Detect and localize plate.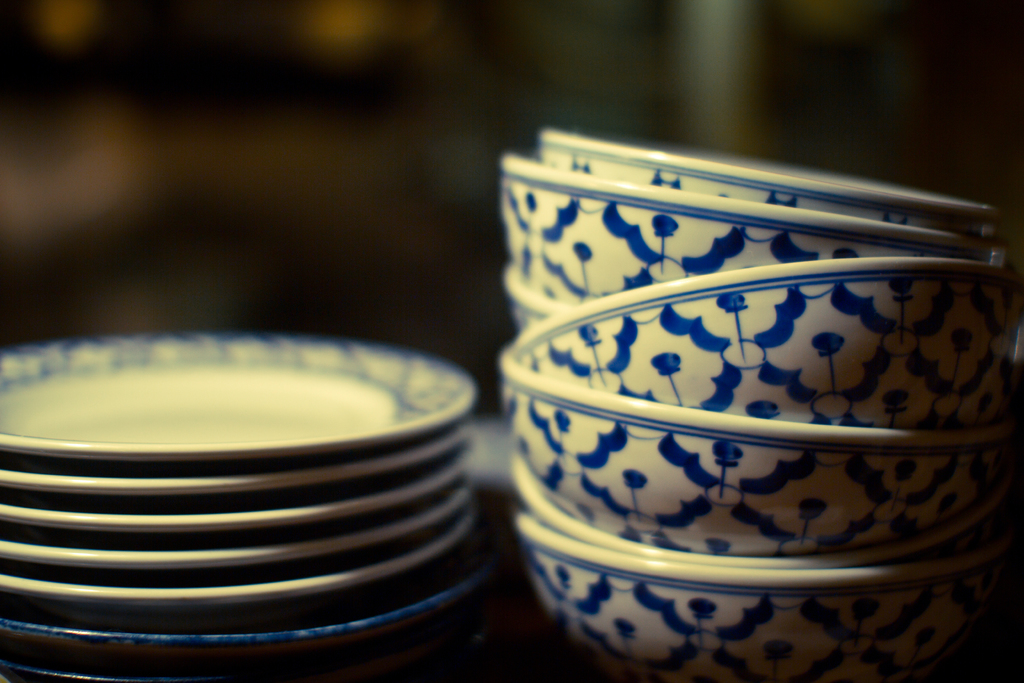
Localized at rect(1, 597, 490, 669).
